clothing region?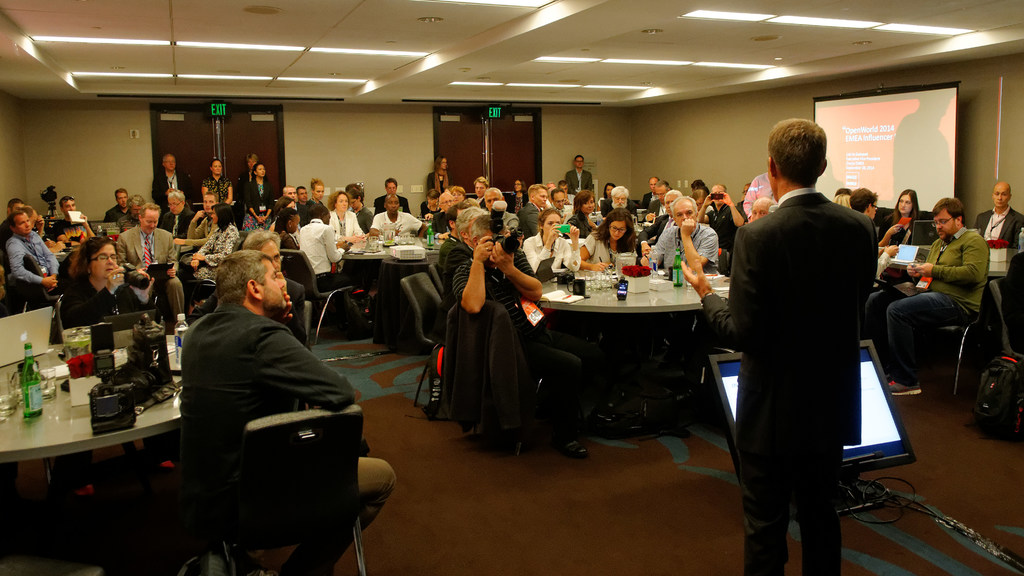
<bbox>180, 300, 392, 532</bbox>
